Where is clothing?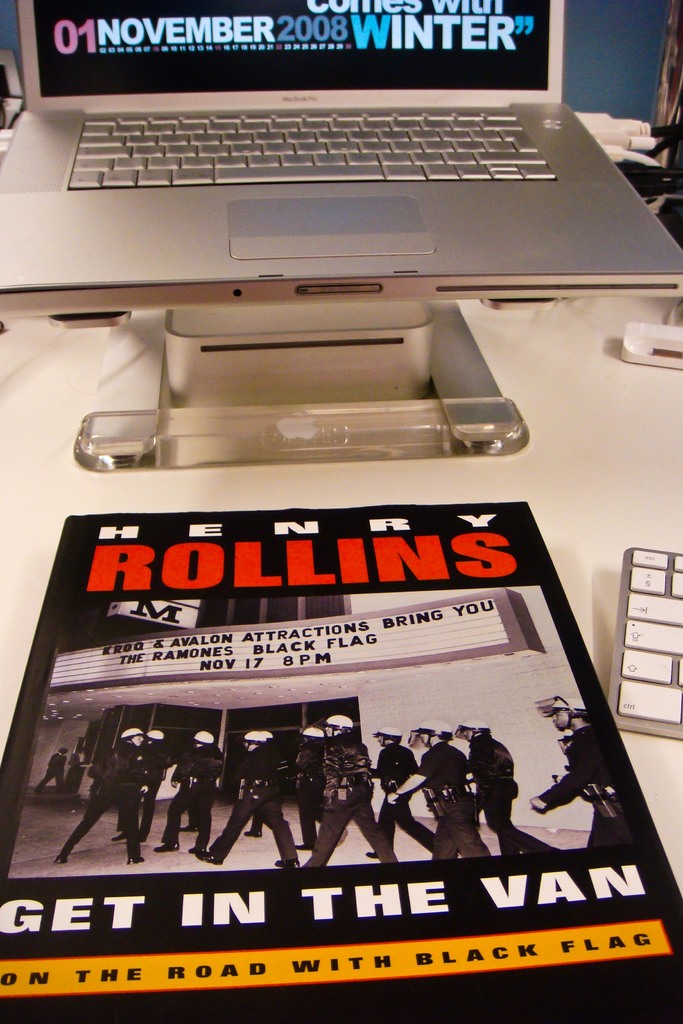
rect(354, 731, 445, 867).
